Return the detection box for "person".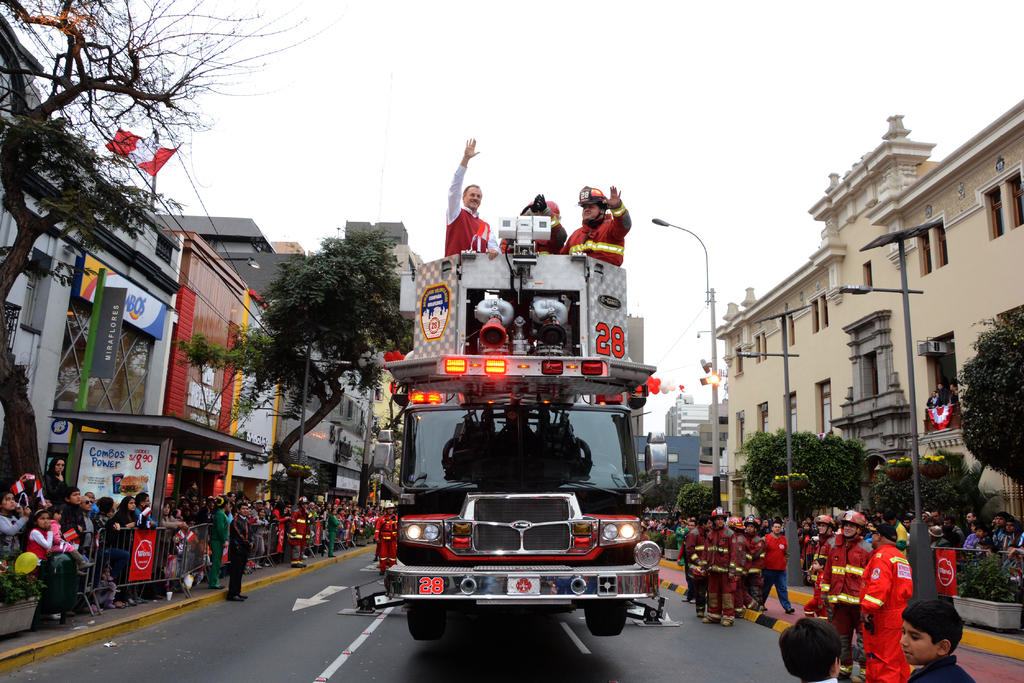
(x1=563, y1=186, x2=634, y2=264).
